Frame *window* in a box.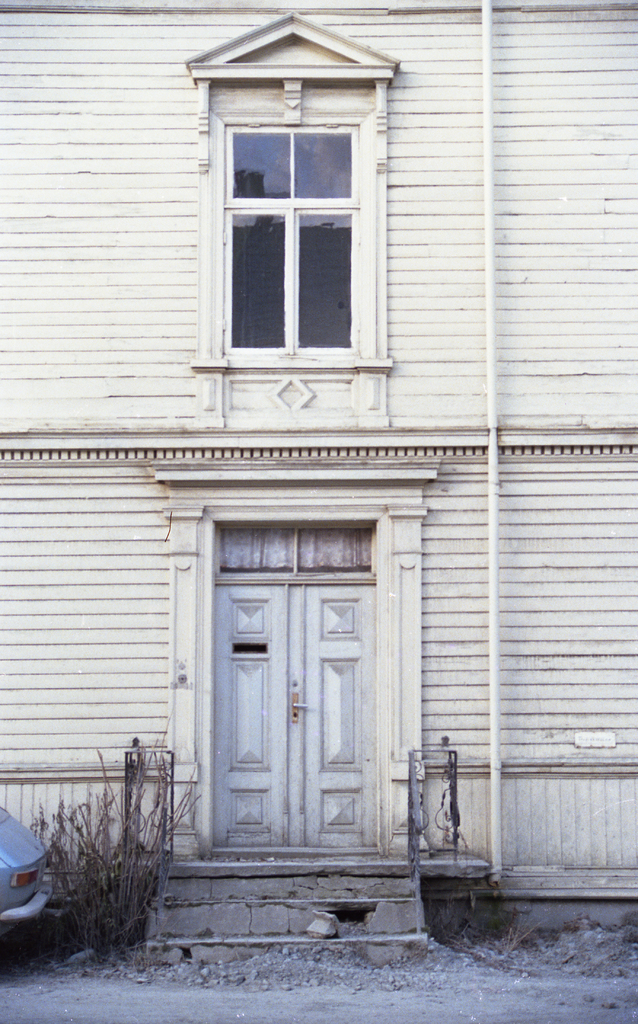
195,49,392,385.
